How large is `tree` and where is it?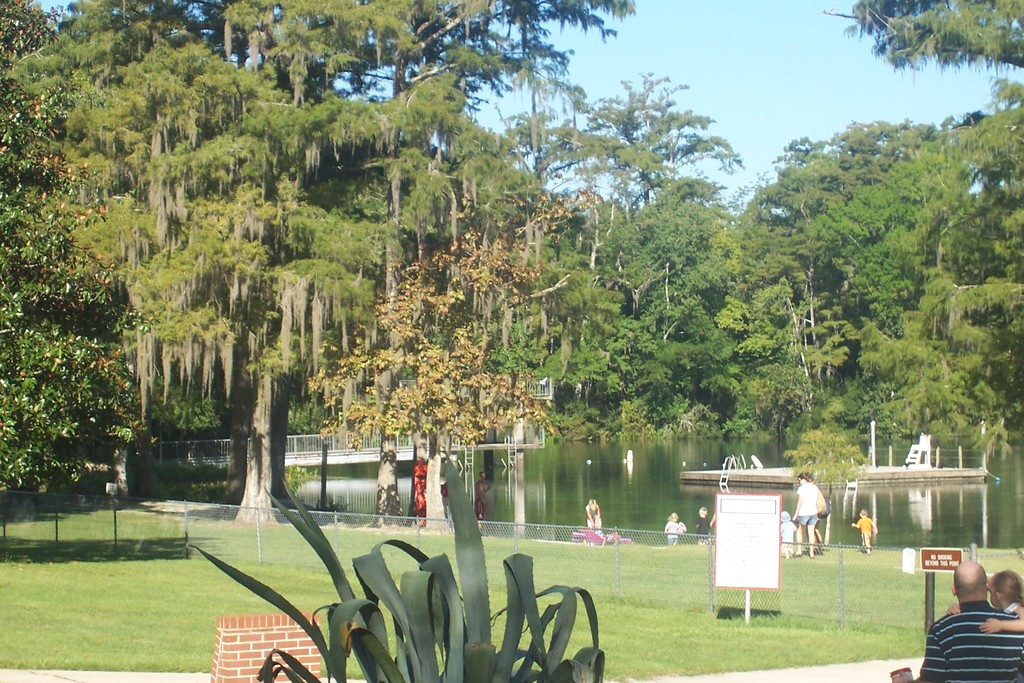
Bounding box: 804:145:968:354.
